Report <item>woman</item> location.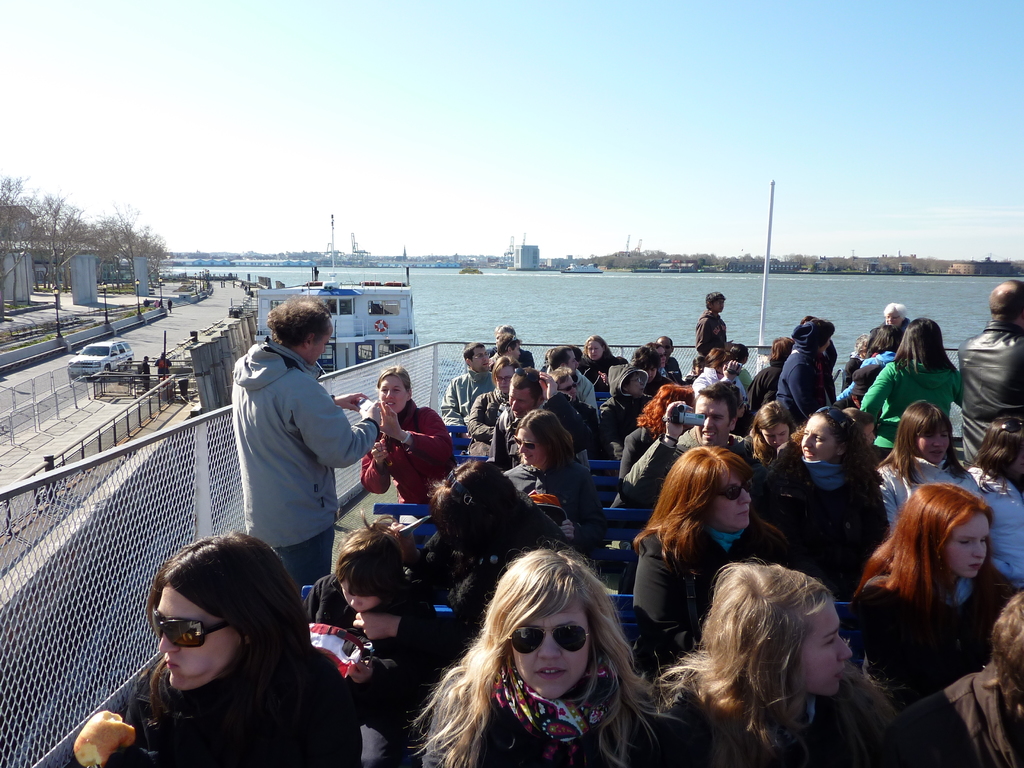
Report: {"left": 627, "top": 443, "right": 788, "bottom": 653}.
